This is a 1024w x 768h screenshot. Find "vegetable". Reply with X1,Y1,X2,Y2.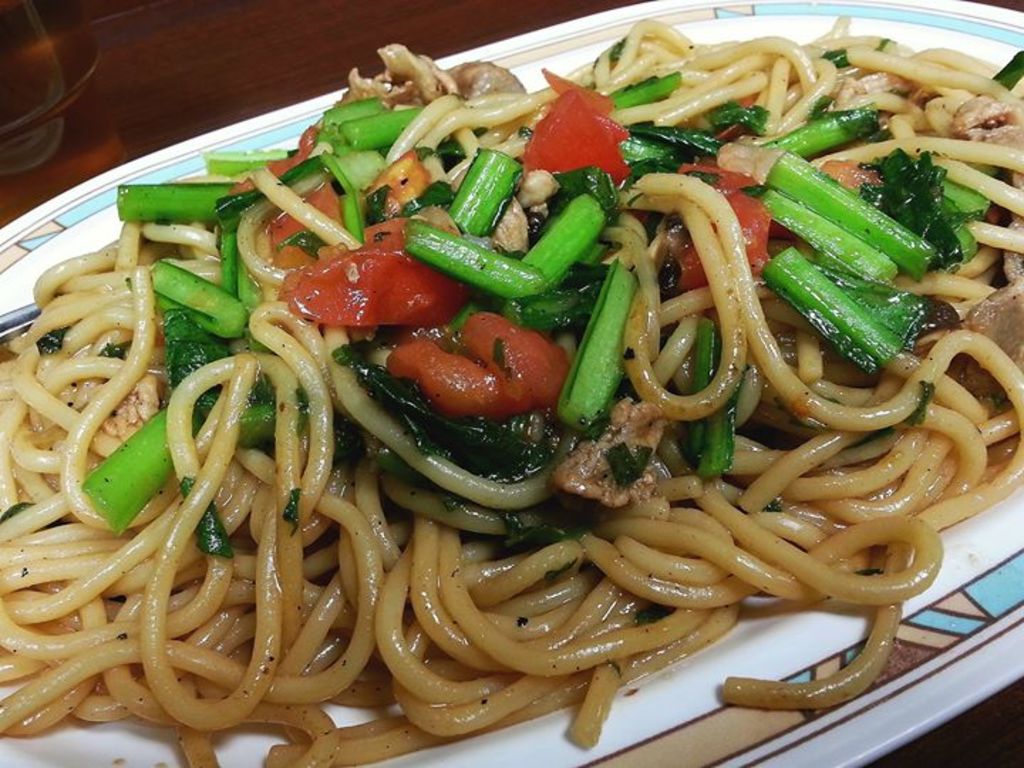
209,151,282,181.
